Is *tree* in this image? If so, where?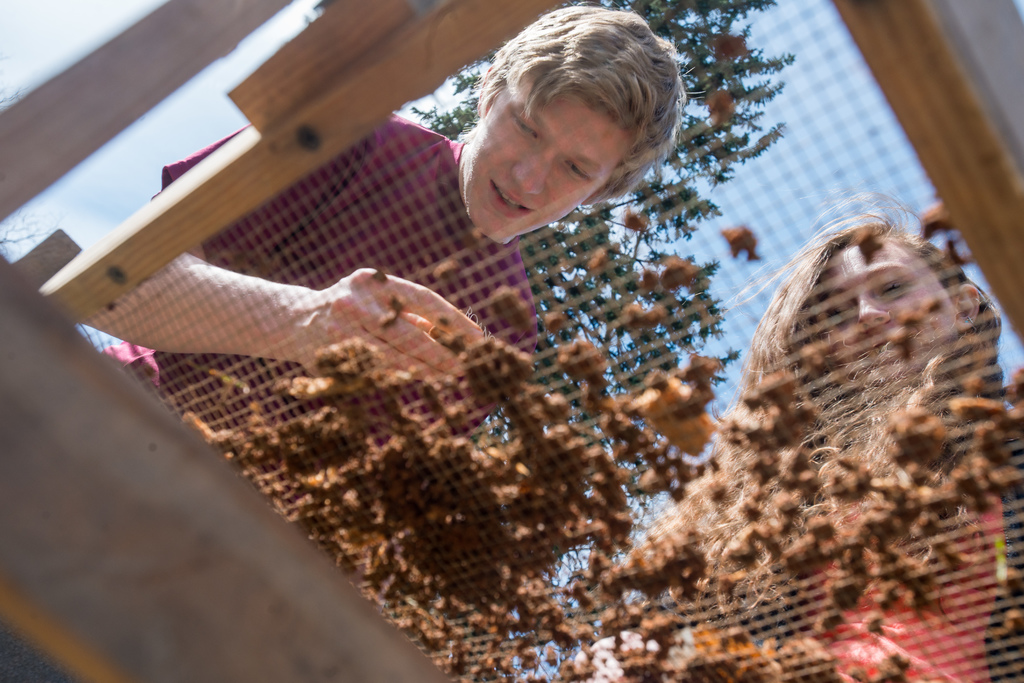
Yes, at [left=401, top=0, right=800, bottom=682].
